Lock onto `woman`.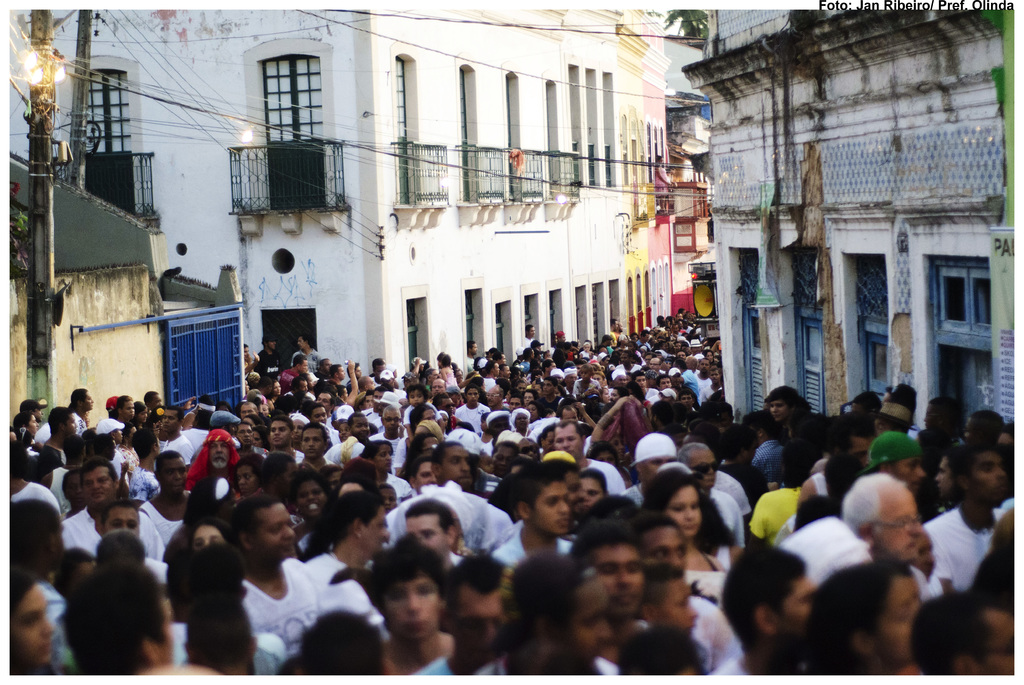
Locked: (left=642, top=474, right=726, bottom=606).
